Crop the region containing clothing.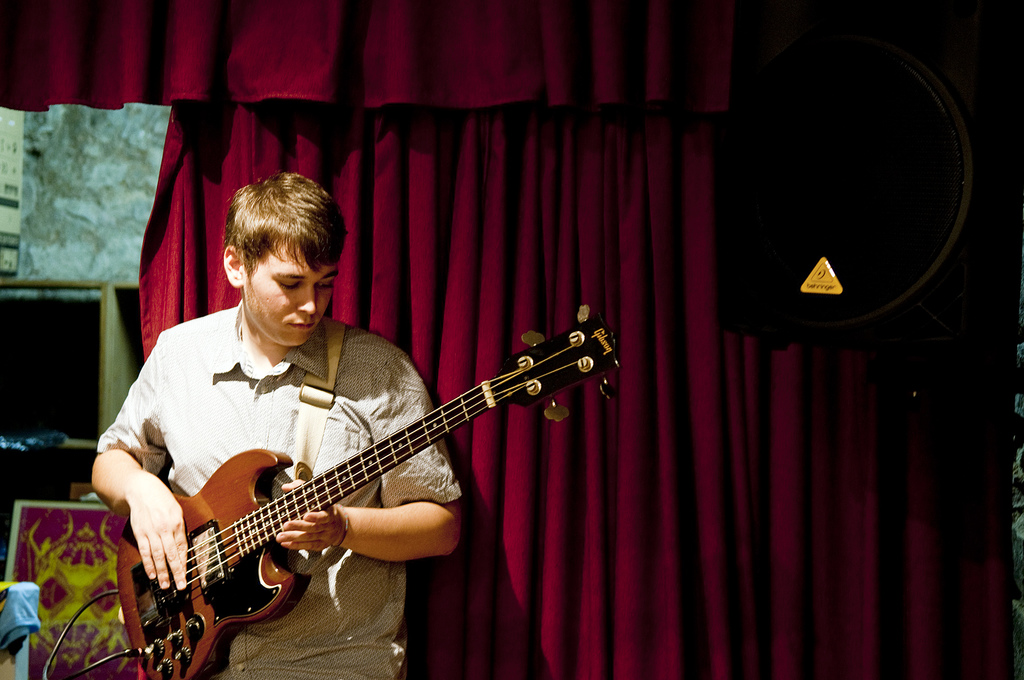
Crop region: 100/297/461/679.
